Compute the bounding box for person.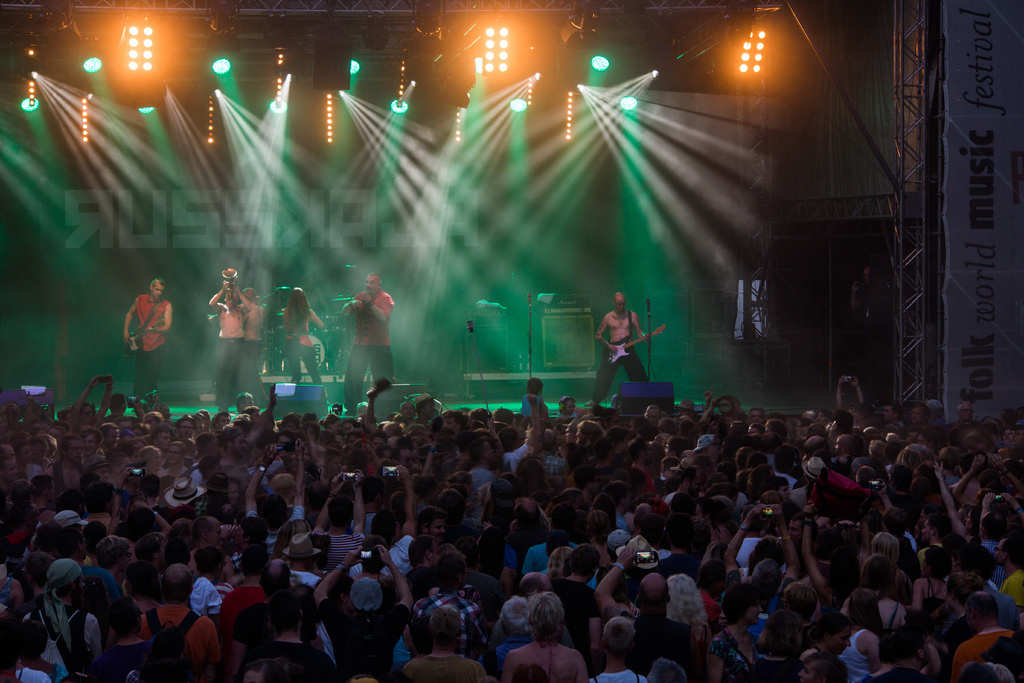
<box>283,284,325,387</box>.
